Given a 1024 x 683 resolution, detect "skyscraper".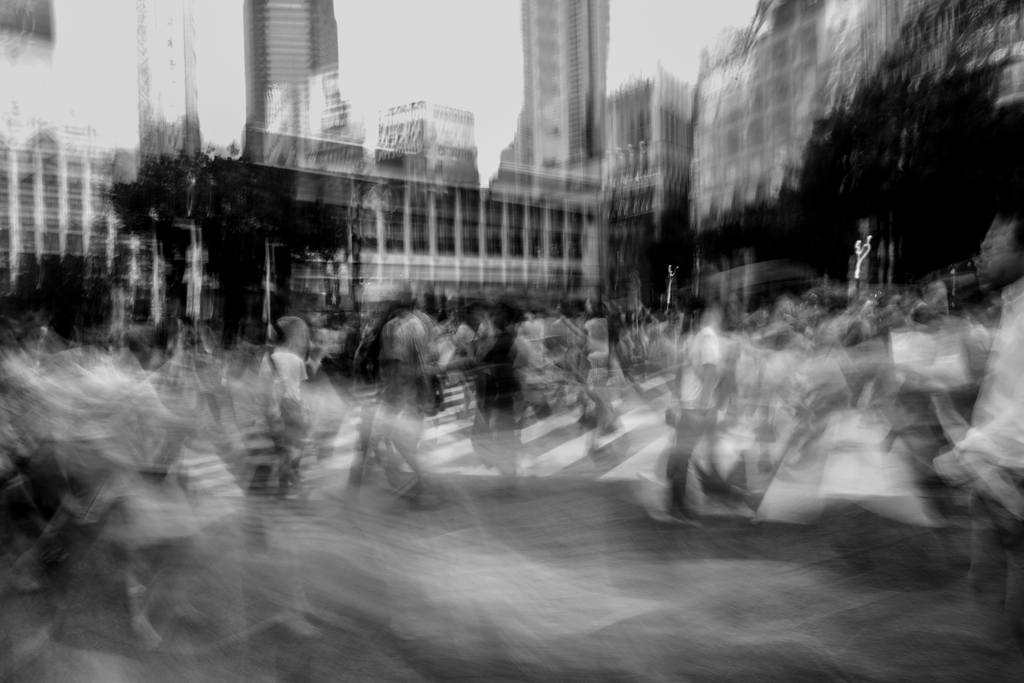
(685,0,1023,212).
